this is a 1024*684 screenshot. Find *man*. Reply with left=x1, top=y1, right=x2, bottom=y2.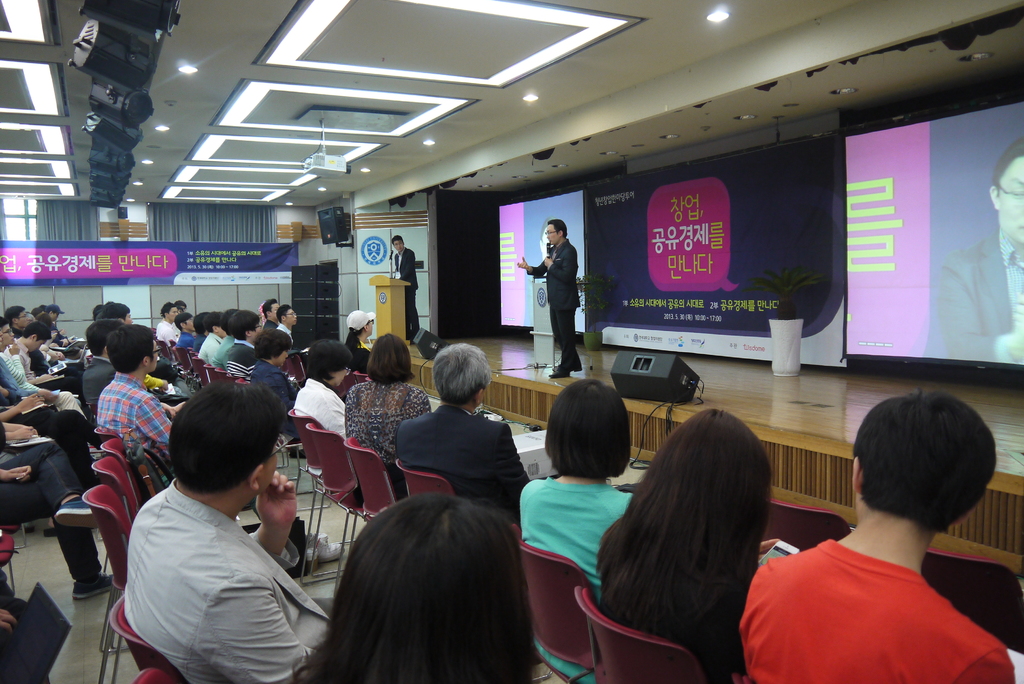
left=515, top=217, right=585, bottom=387.
